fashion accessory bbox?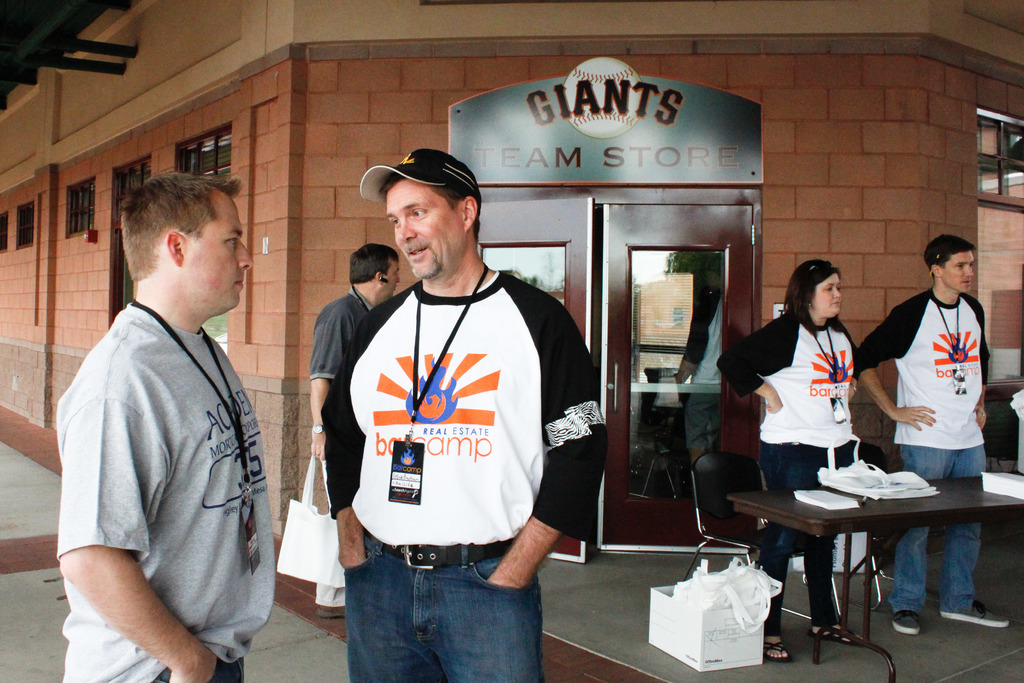
[851, 382, 859, 393]
